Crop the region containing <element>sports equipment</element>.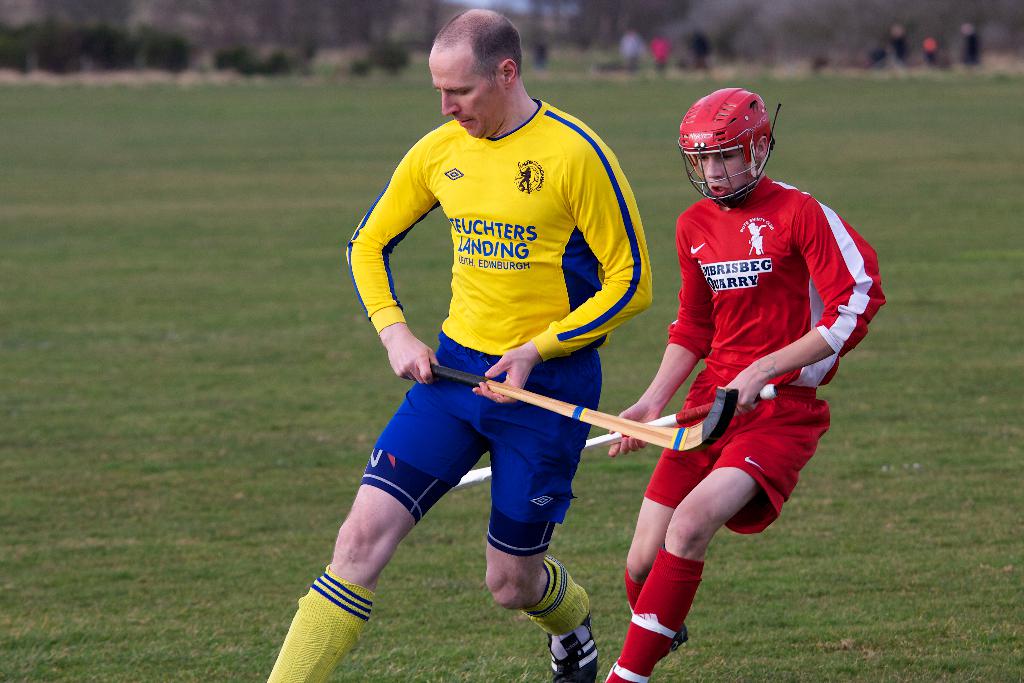
Crop region: <bbox>429, 364, 742, 451</bbox>.
